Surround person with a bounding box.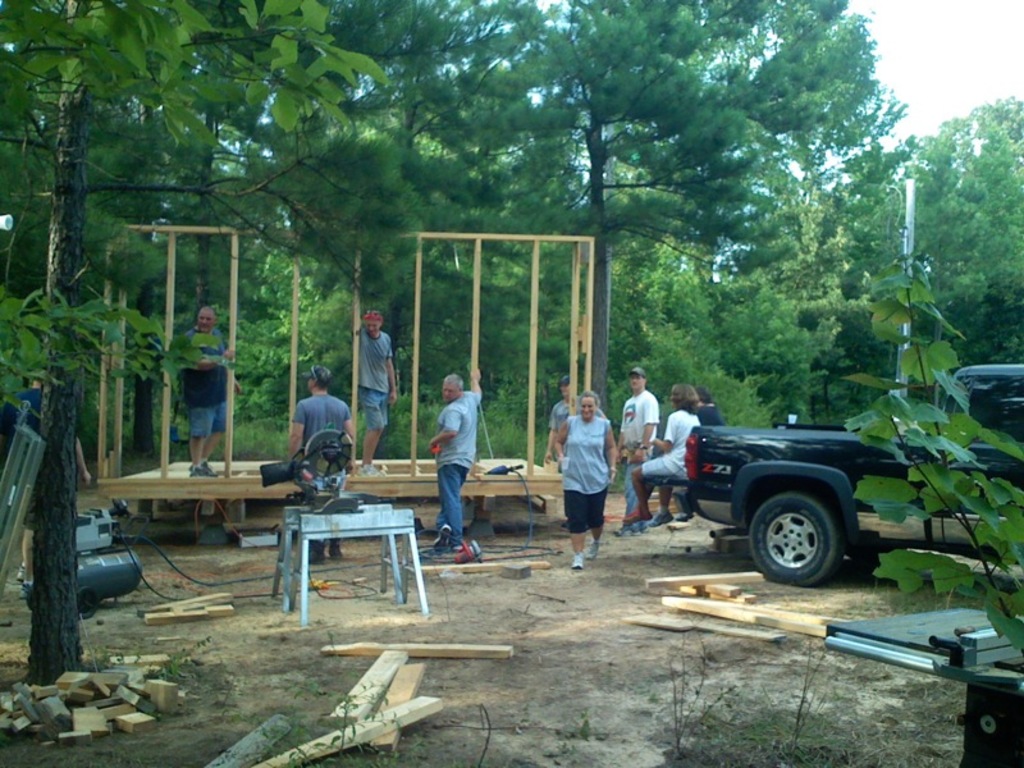
282,358,358,563.
